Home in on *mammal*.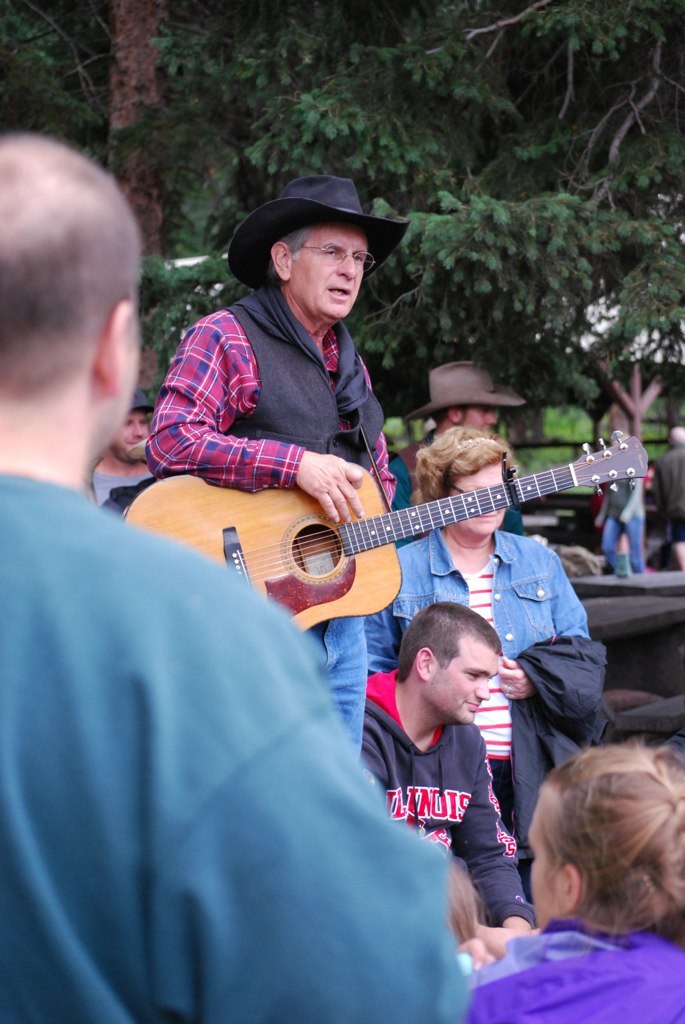
Homed in at l=592, t=426, r=643, b=570.
